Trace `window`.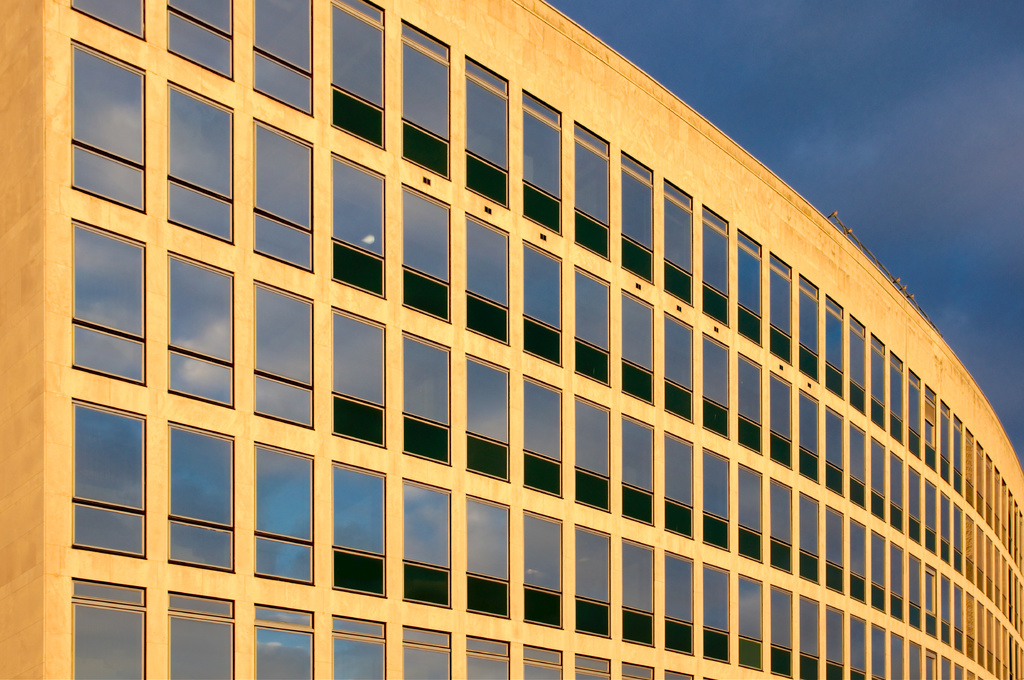
Traced to [939, 655, 951, 679].
